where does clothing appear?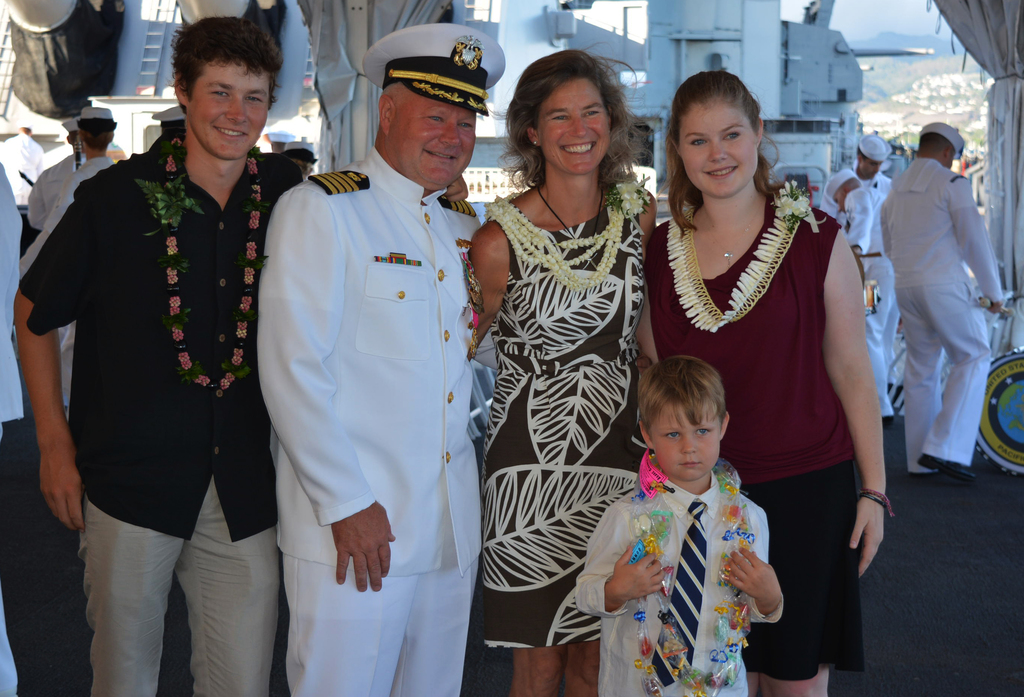
Appears at rect(21, 122, 304, 696).
